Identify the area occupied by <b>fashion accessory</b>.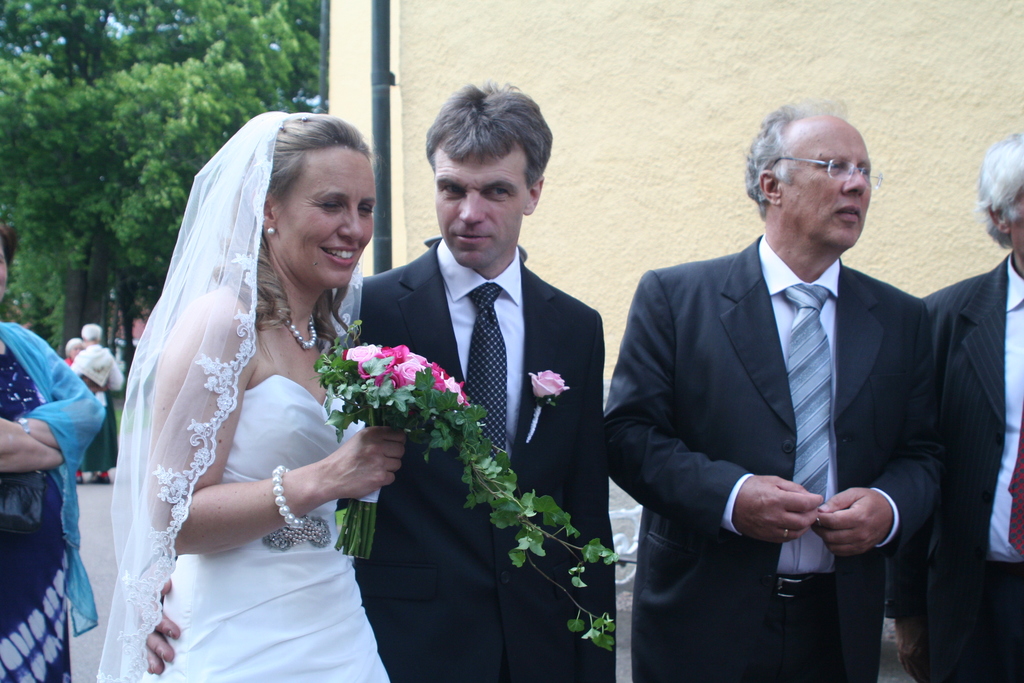
Area: bbox(785, 279, 832, 502).
